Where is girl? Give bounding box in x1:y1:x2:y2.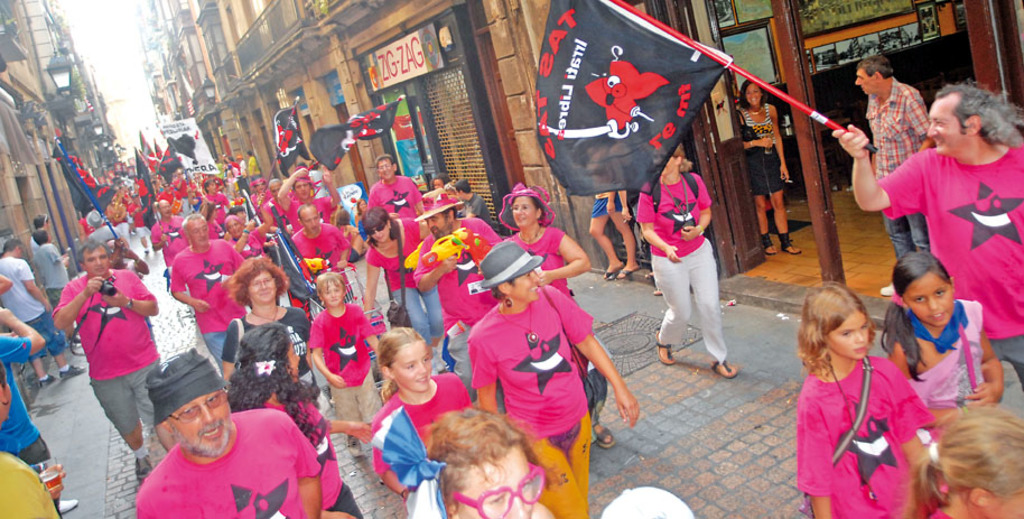
229:326:342:507.
